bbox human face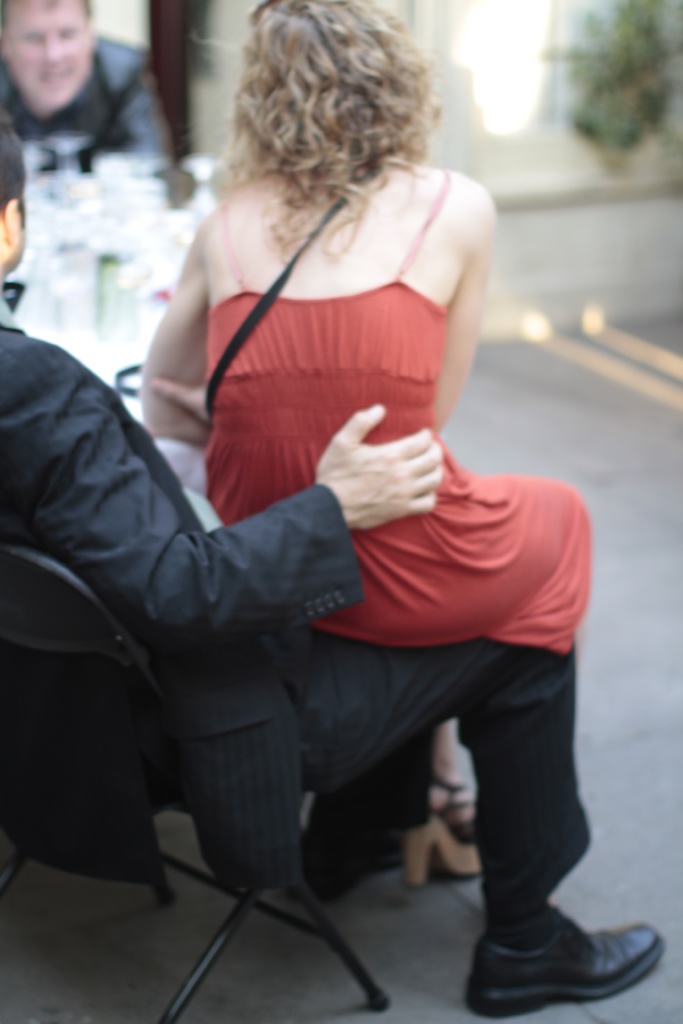
[1, 0, 95, 110]
